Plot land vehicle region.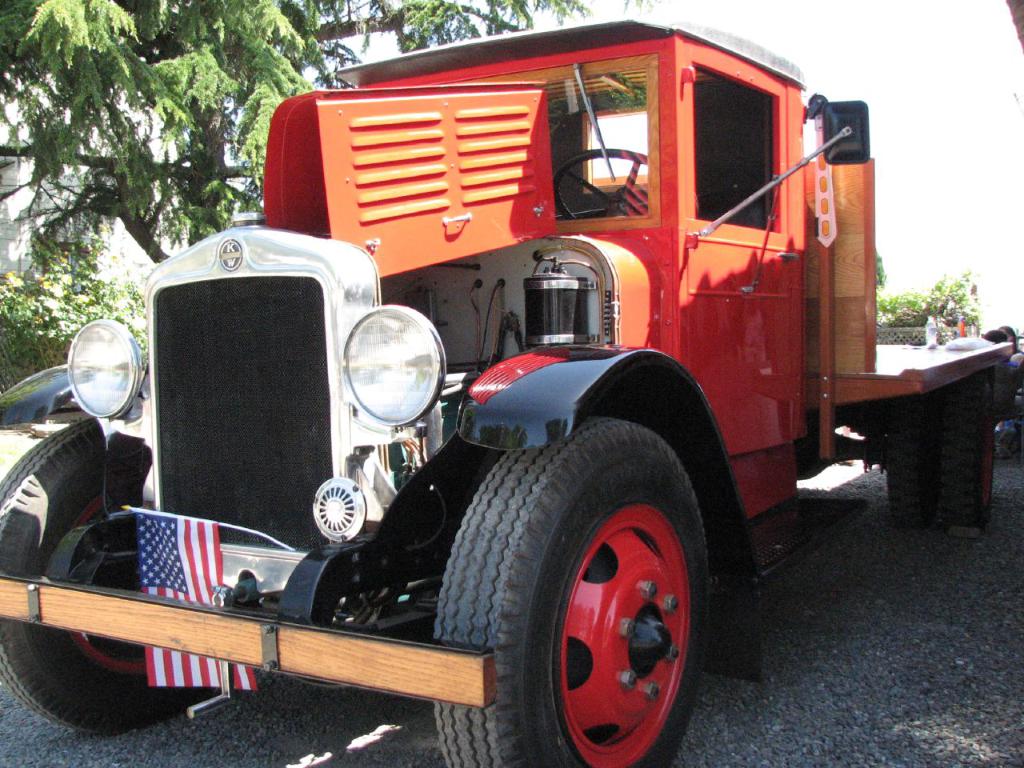
Plotted at rect(41, 44, 981, 762).
